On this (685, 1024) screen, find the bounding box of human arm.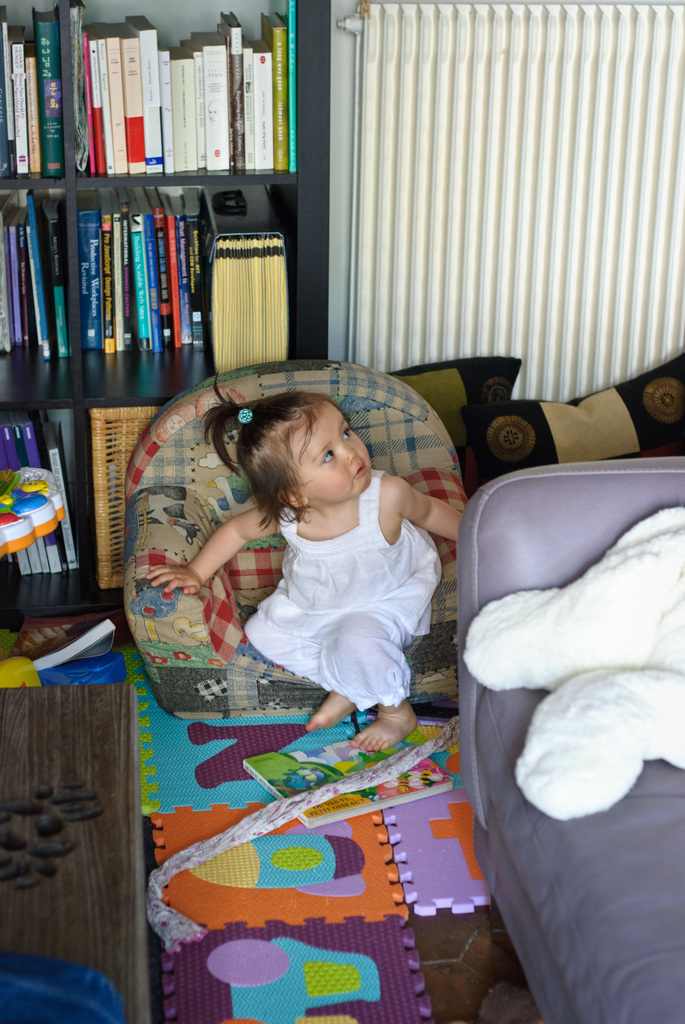
Bounding box: <bbox>386, 469, 467, 540</bbox>.
